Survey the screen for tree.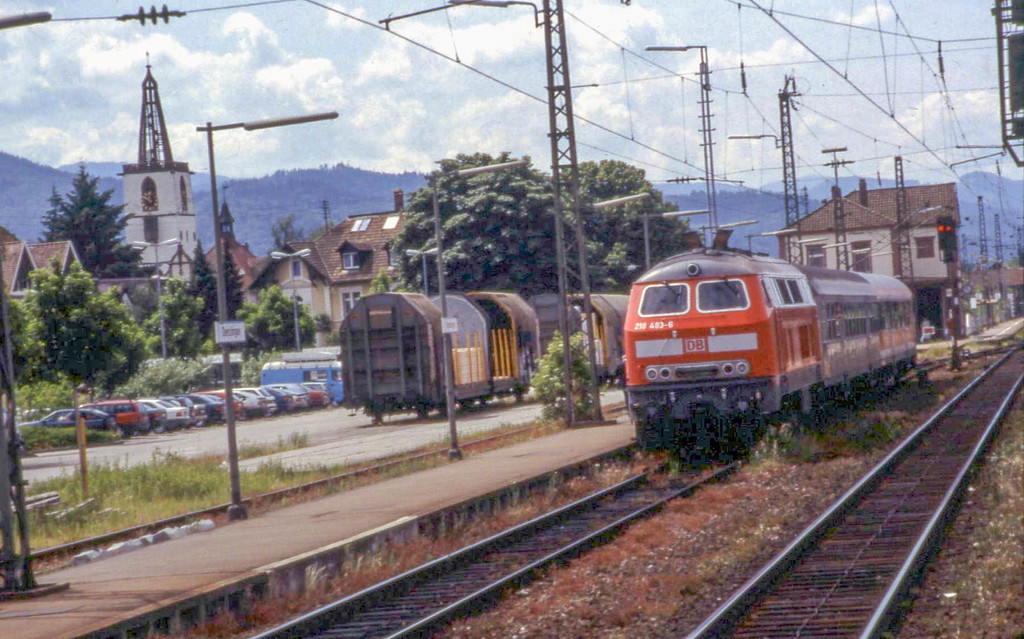
Survey found: (left=47, top=163, right=144, bottom=279).
